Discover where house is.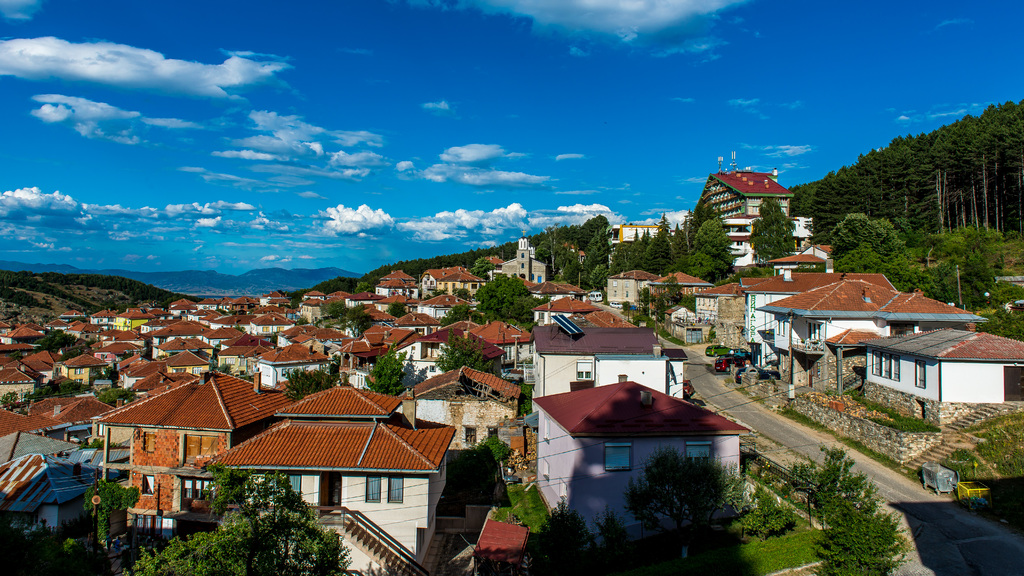
Discovered at [276, 378, 410, 419].
